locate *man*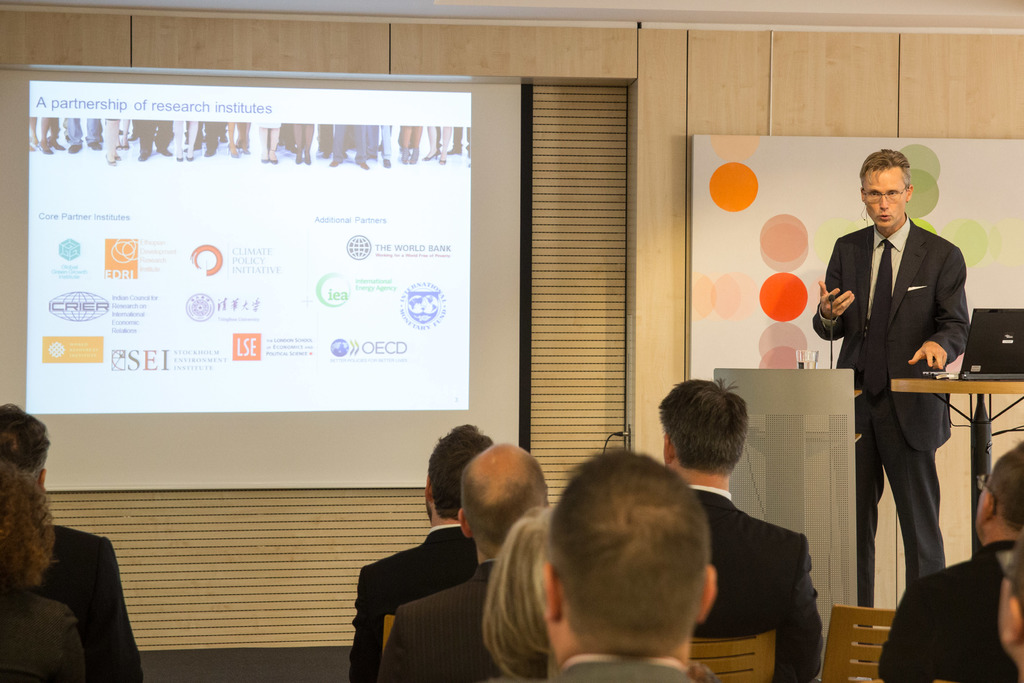
[657,370,822,682]
